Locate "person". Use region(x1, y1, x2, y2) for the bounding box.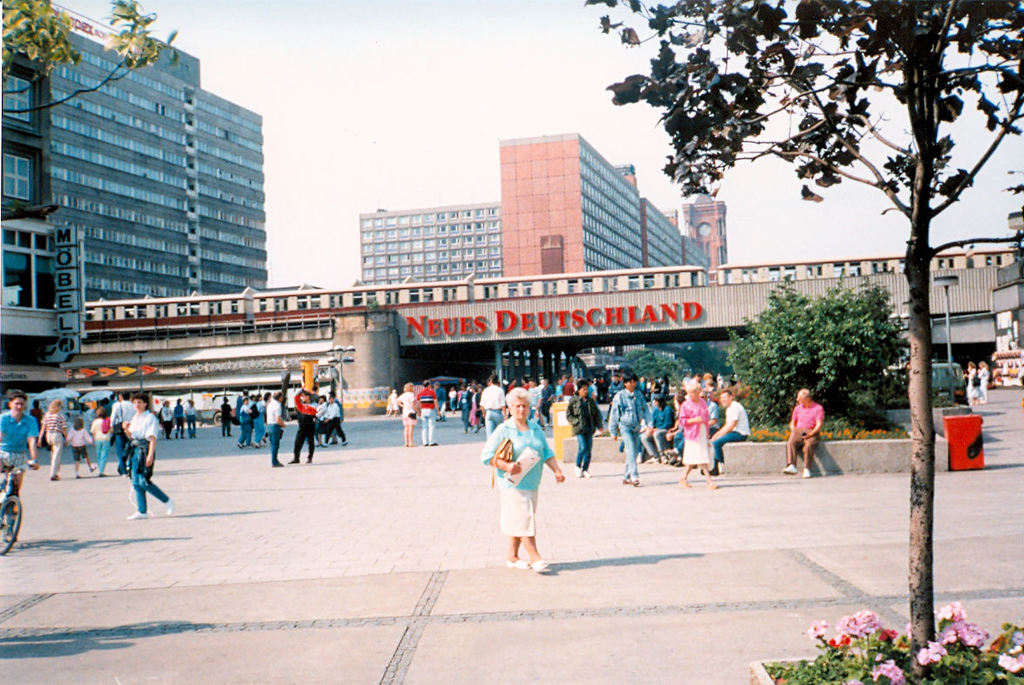
region(451, 382, 468, 435).
